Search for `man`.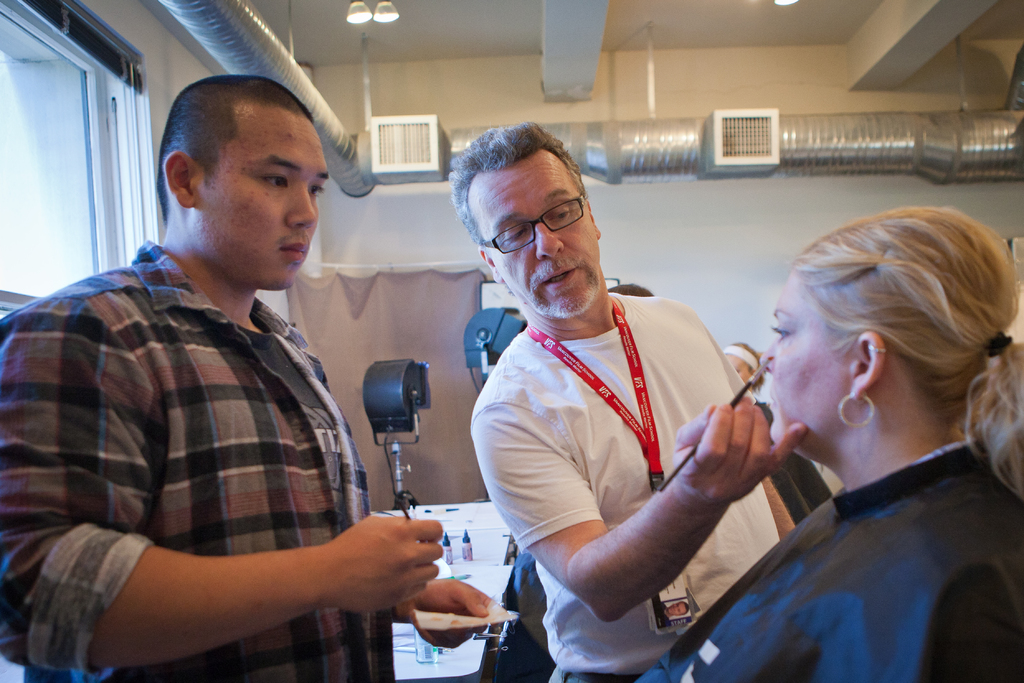
Found at <box>433,127,815,670</box>.
